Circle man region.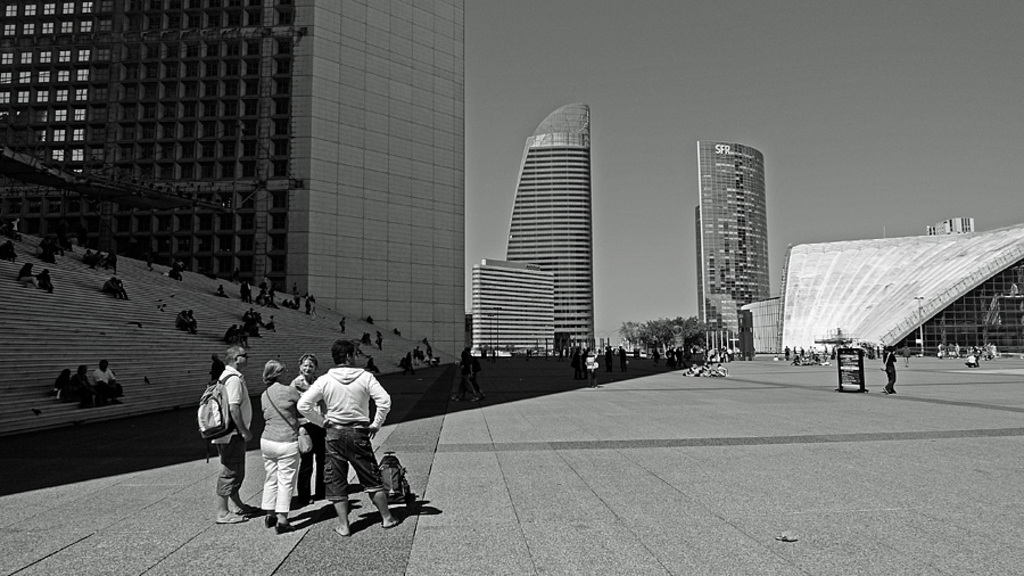
Region: <region>237, 324, 251, 351</region>.
